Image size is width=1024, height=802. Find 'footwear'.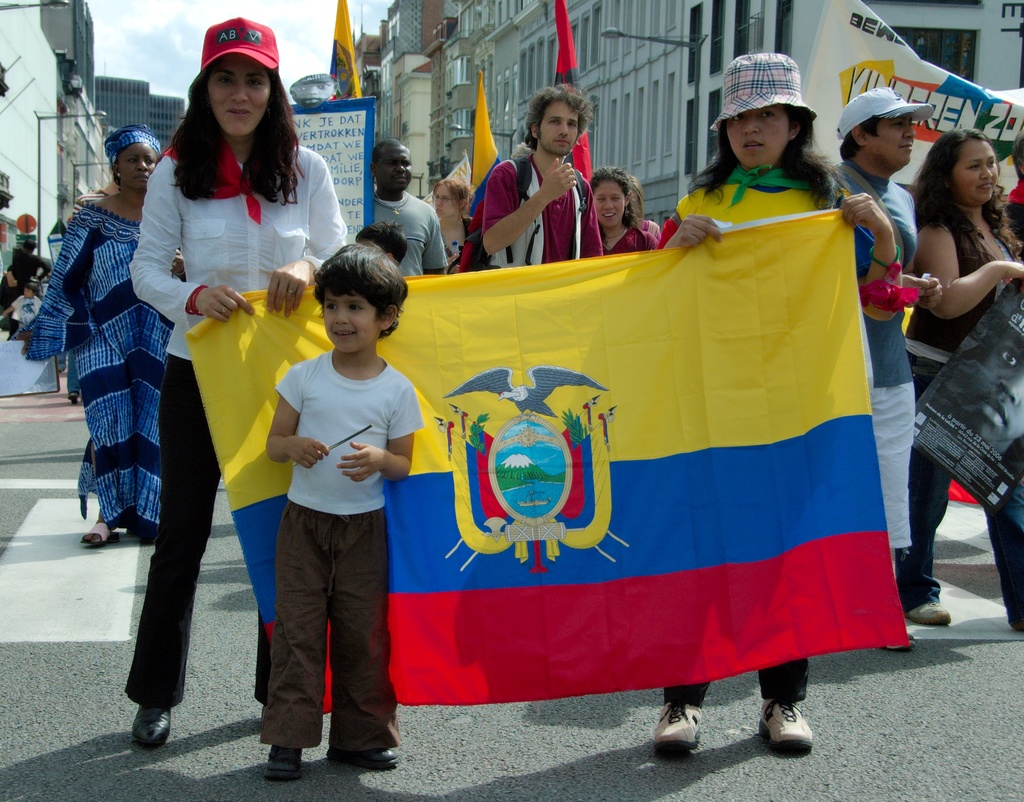
bbox=(66, 390, 83, 408).
